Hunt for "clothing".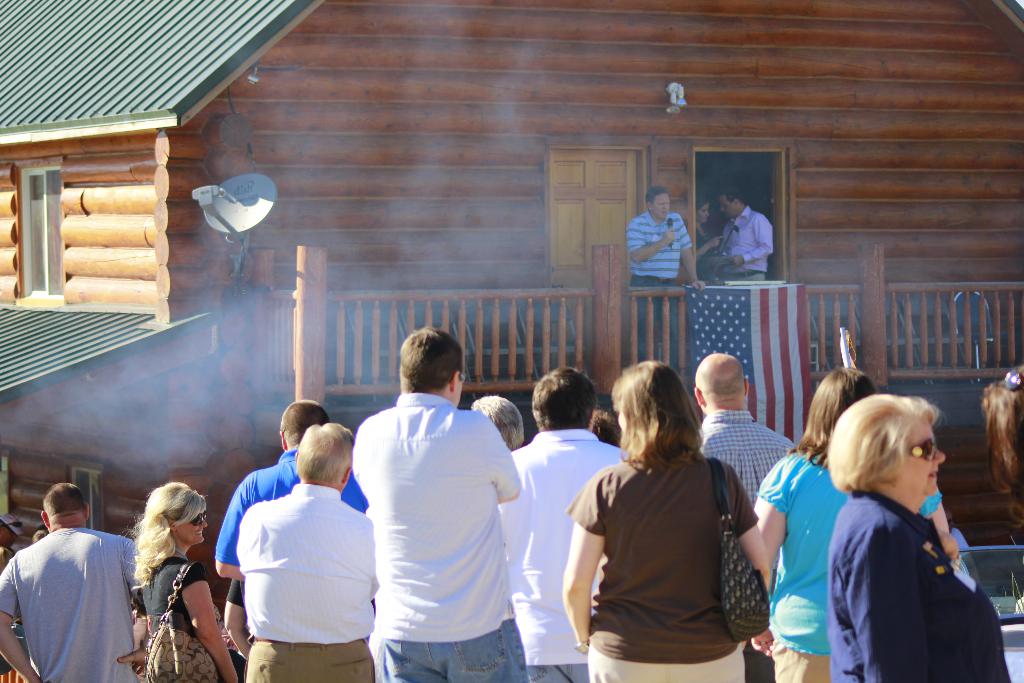
Hunted down at 820 482 1019 682.
